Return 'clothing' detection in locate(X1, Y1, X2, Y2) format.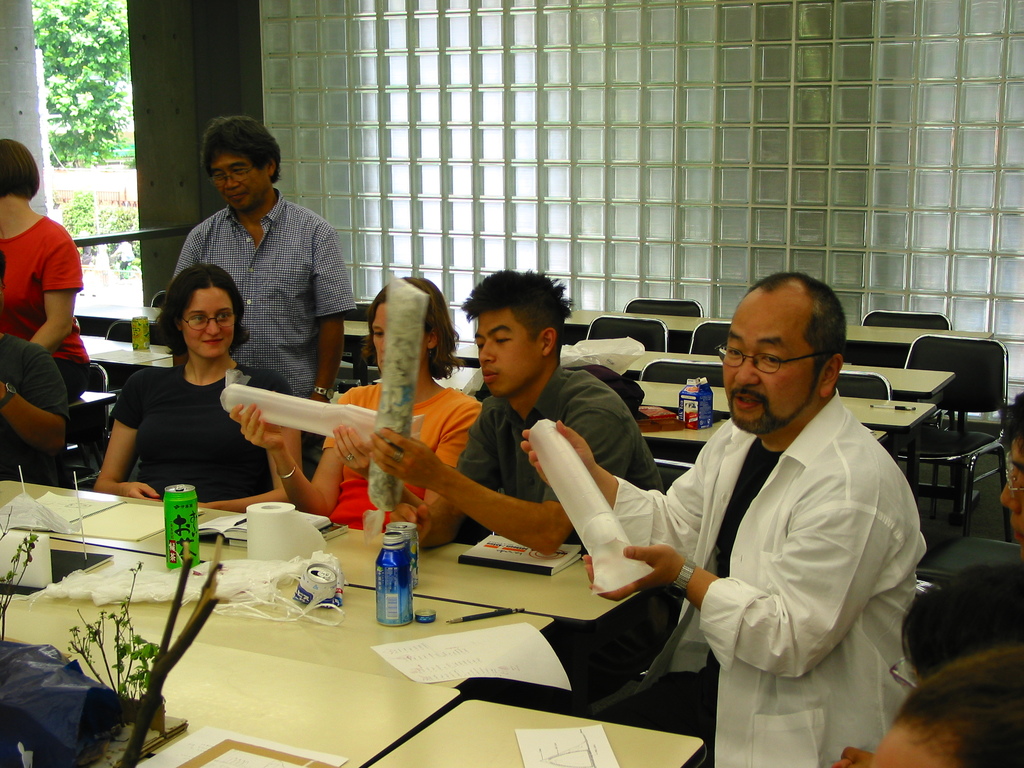
locate(653, 316, 930, 767).
